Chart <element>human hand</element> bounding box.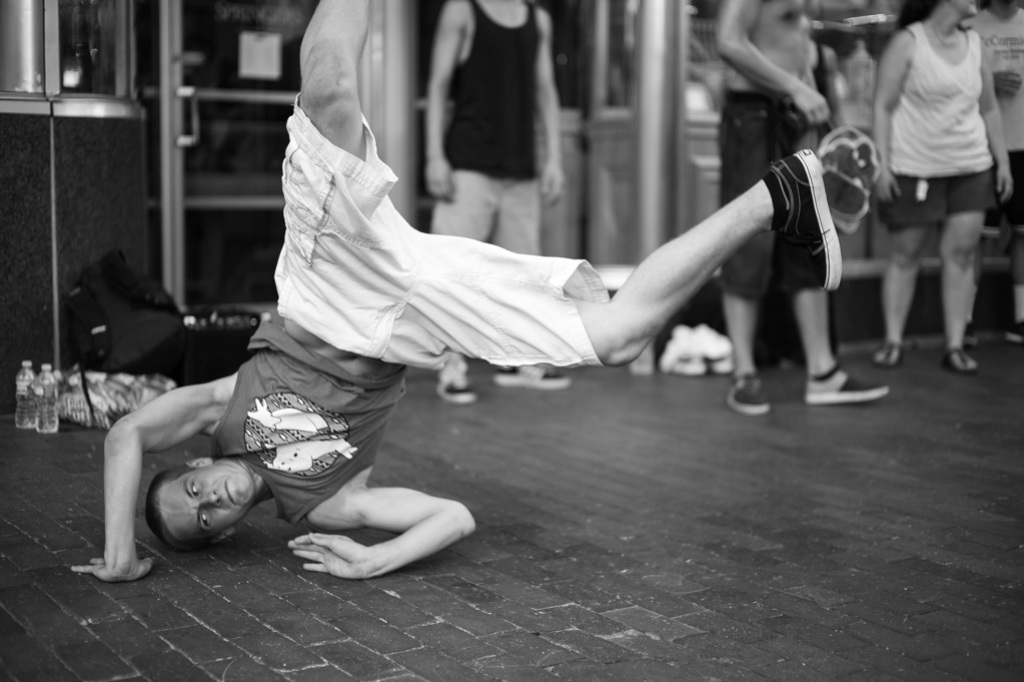
Charted: {"left": 790, "top": 85, "right": 831, "bottom": 128}.
